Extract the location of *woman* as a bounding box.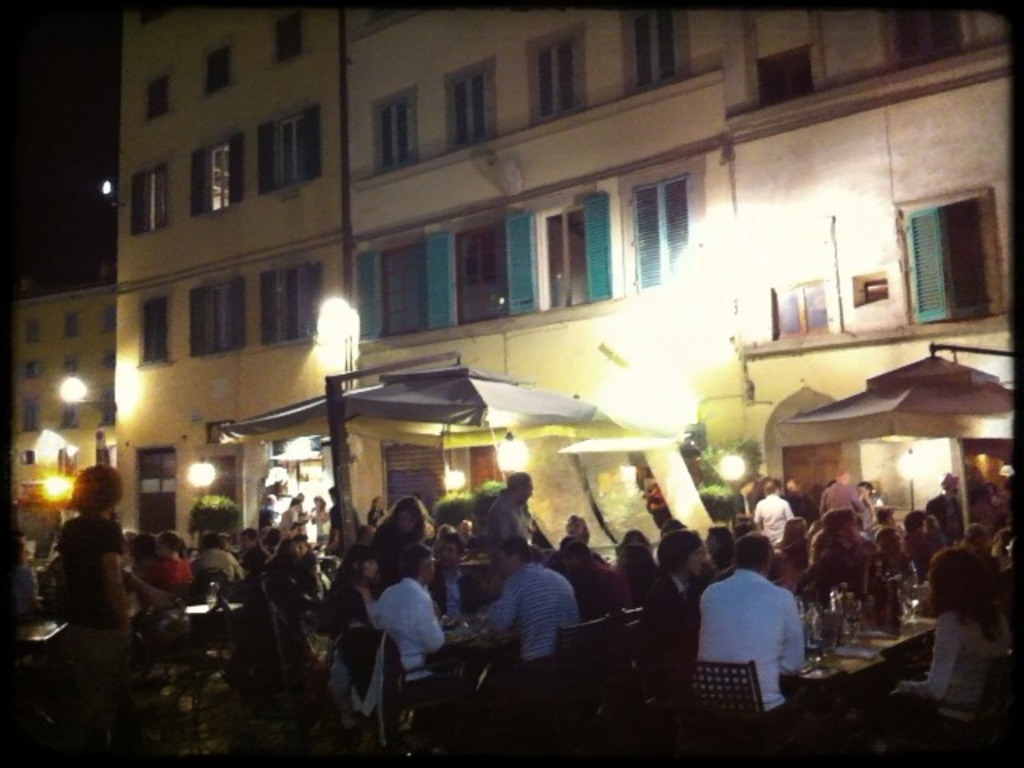
(803, 504, 875, 613).
